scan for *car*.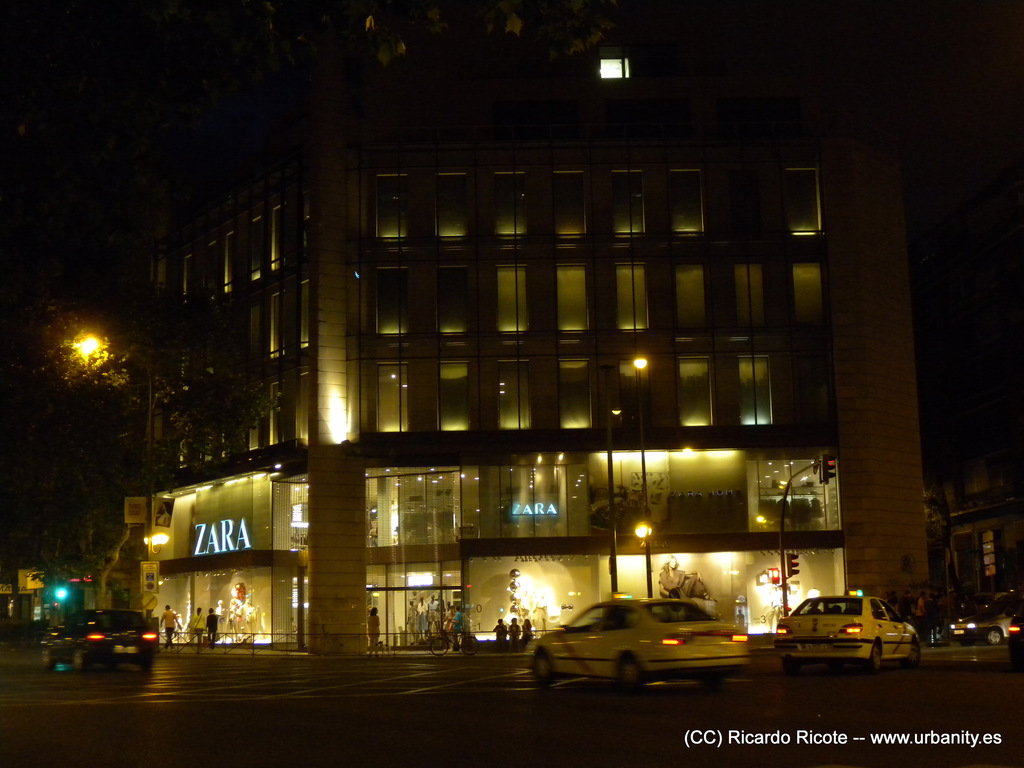
Scan result: 524 605 748 688.
